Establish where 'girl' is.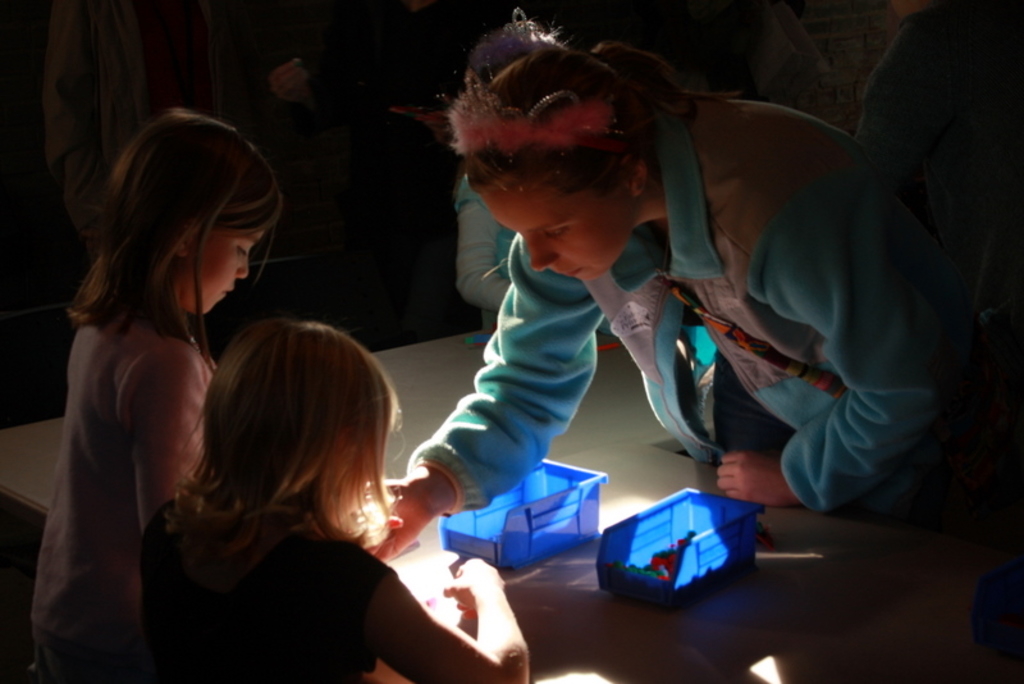
Established at Rect(454, 179, 522, 324).
